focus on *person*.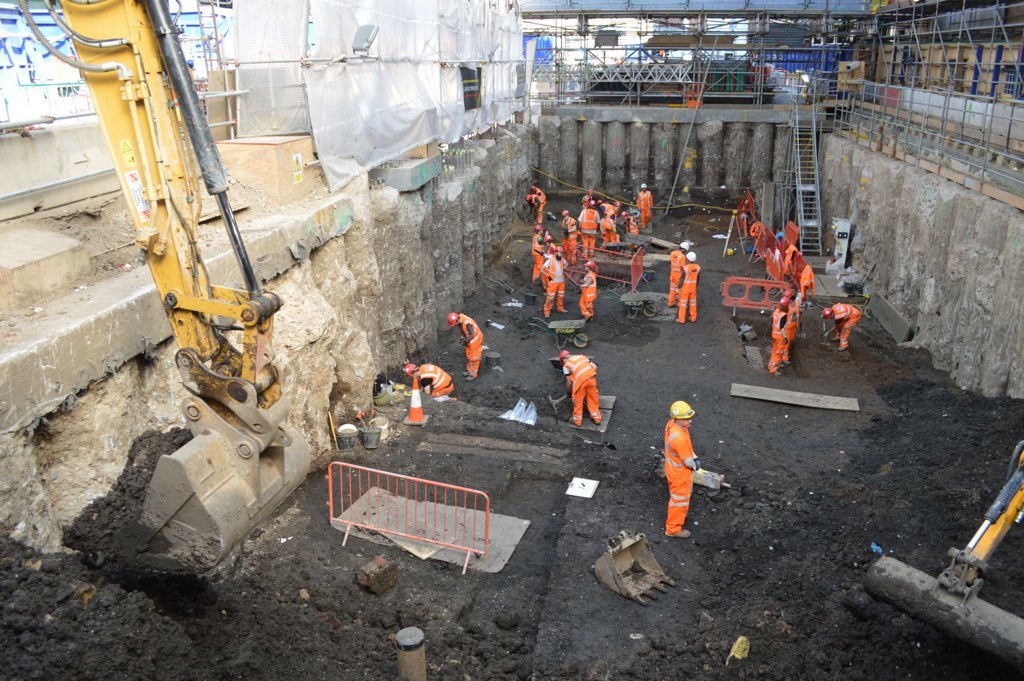
Focused at [446, 311, 484, 381].
